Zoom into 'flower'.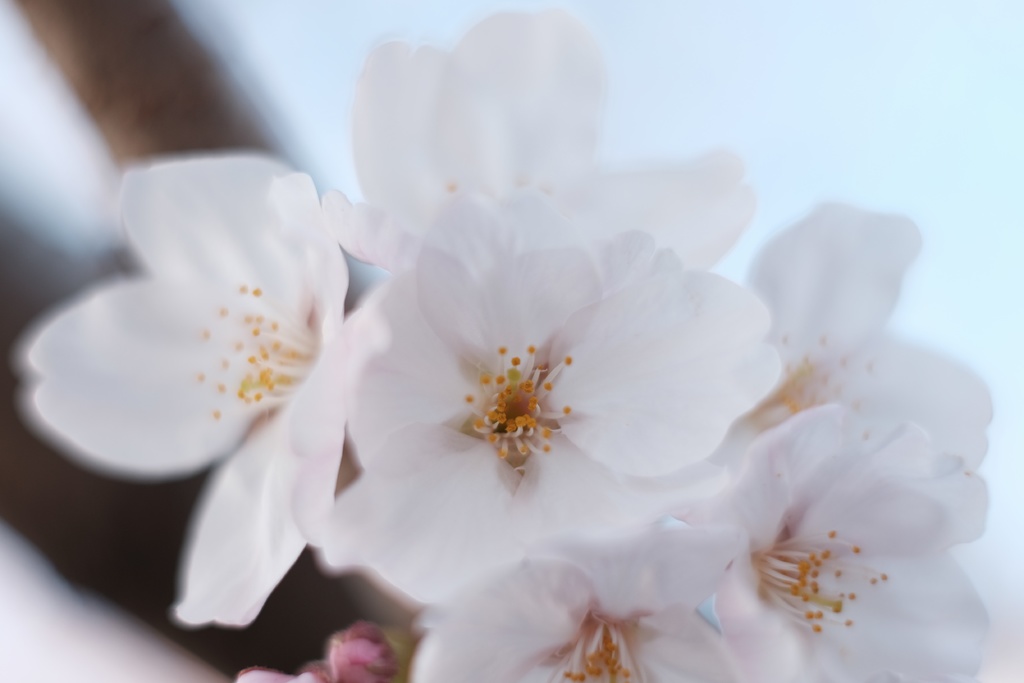
Zoom target: locate(20, 154, 363, 636).
